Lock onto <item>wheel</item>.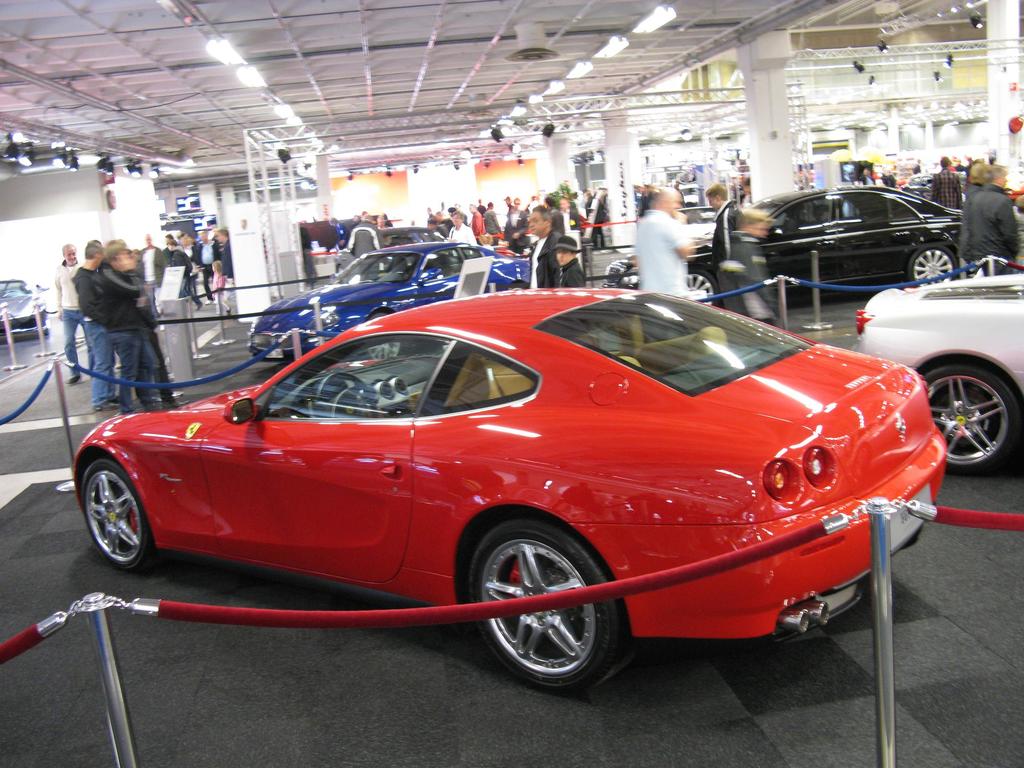
Locked: {"x1": 461, "y1": 524, "x2": 621, "y2": 698}.
